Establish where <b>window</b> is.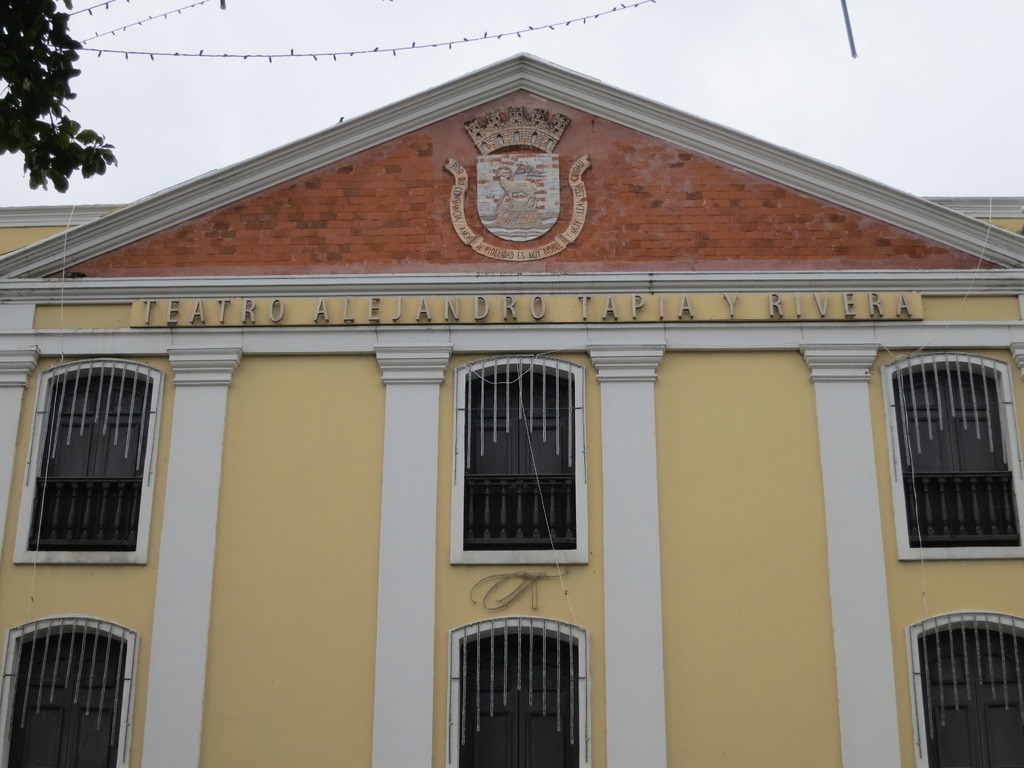
Established at <bbox>15, 363, 158, 568</bbox>.
